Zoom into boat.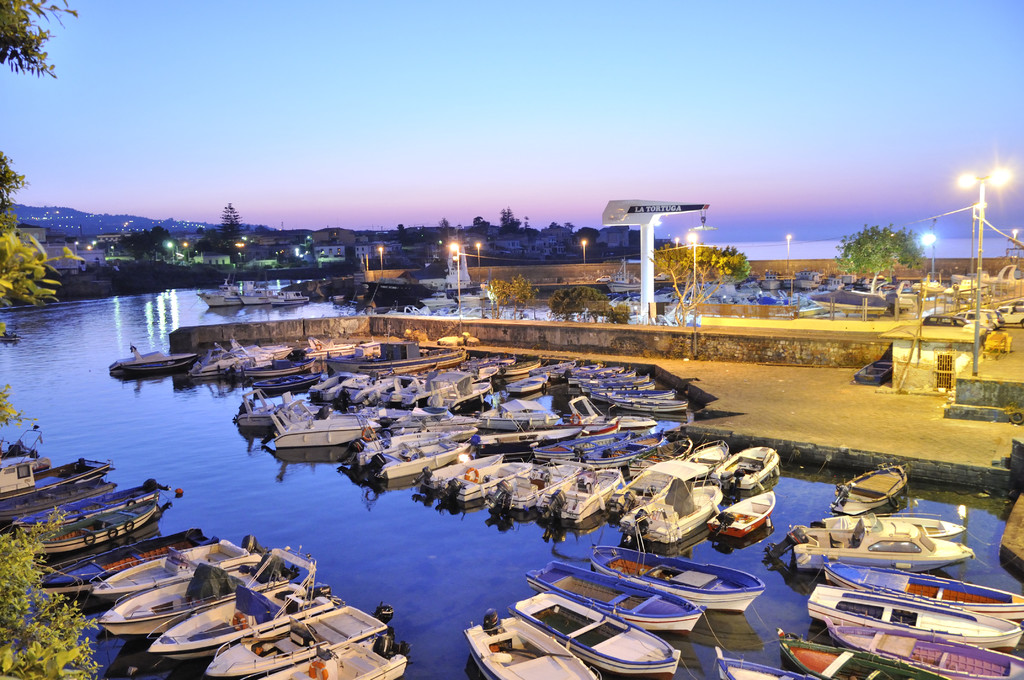
Zoom target: (x1=557, y1=394, x2=660, y2=429).
